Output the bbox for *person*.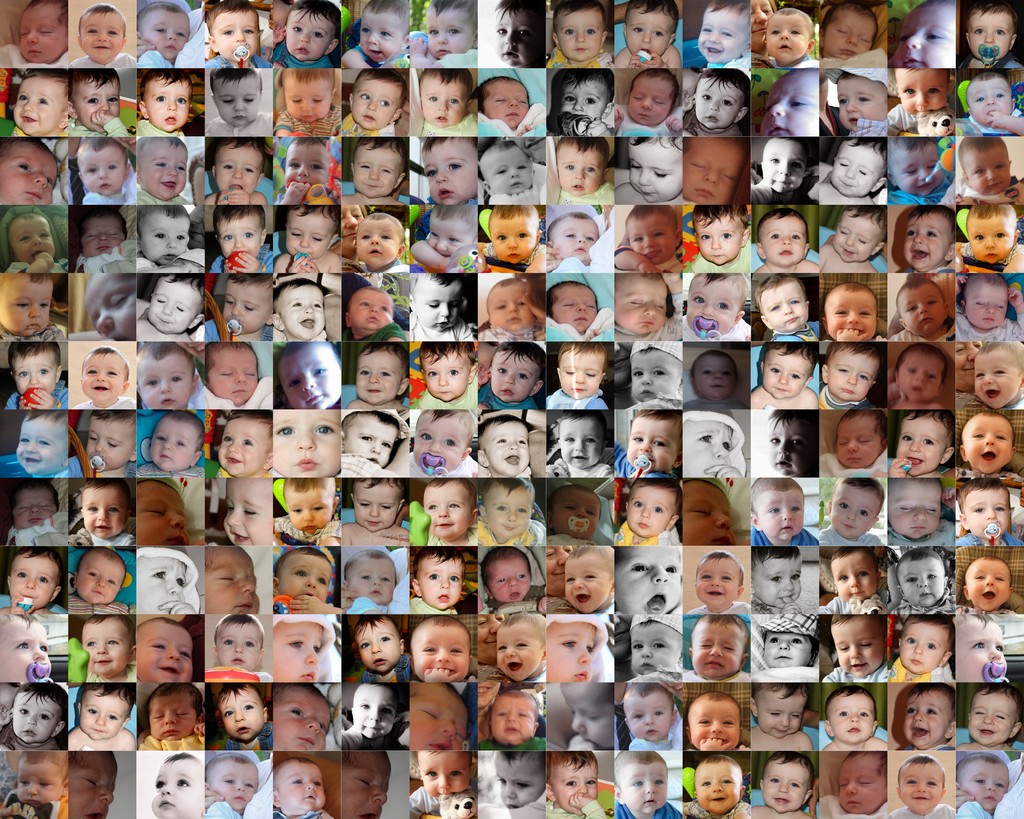
{"x1": 273, "y1": 279, "x2": 324, "y2": 341}.
